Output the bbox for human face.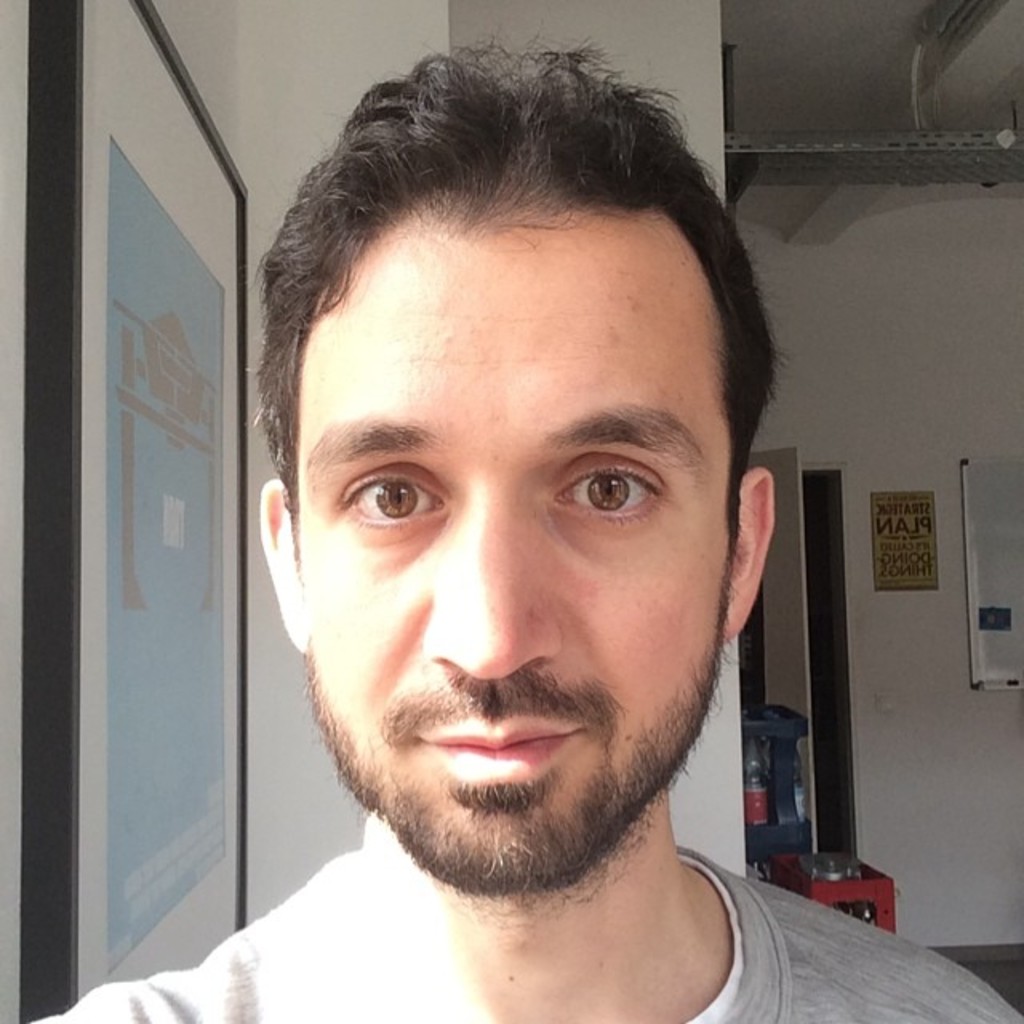
l=301, t=187, r=728, b=891.
